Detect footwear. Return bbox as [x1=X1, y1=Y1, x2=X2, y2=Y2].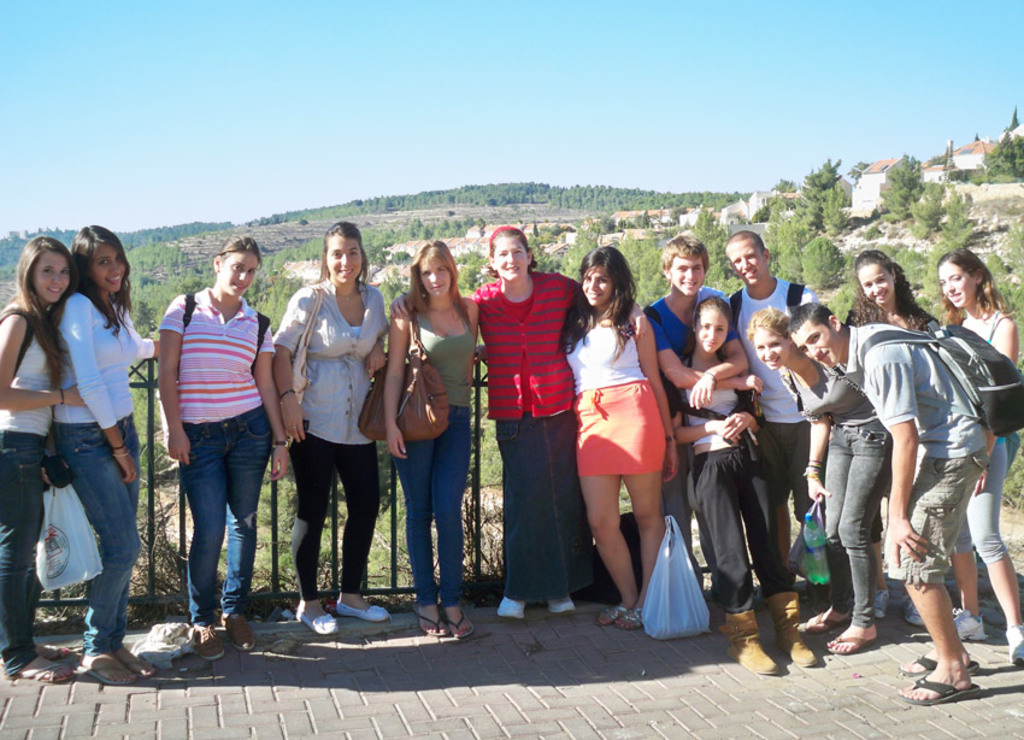
[x1=445, y1=612, x2=471, y2=636].
